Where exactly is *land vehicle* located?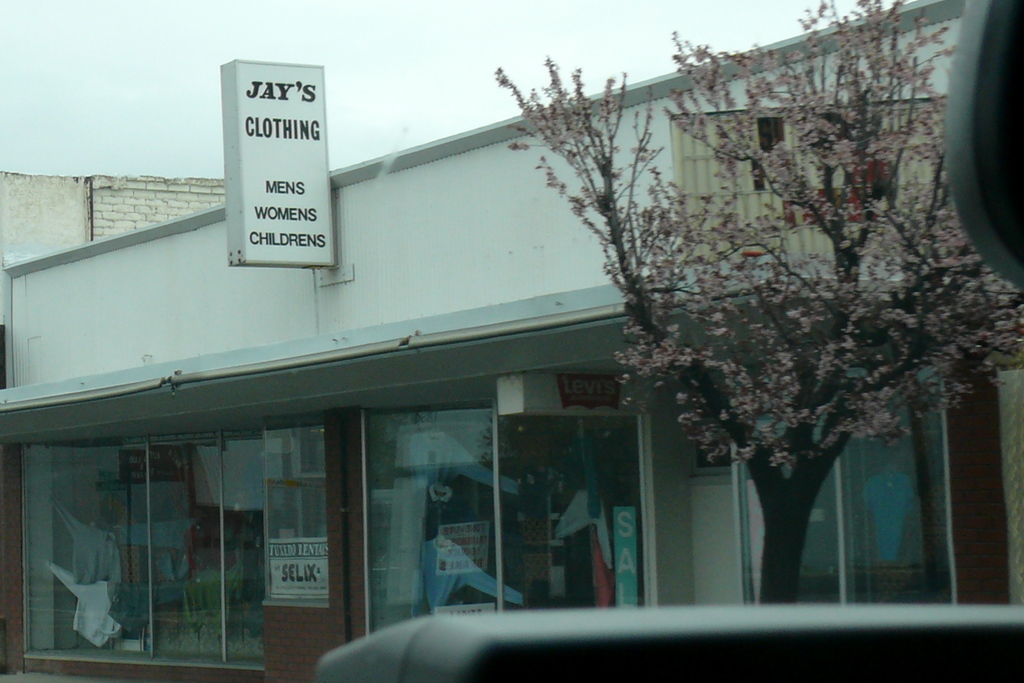
Its bounding box is 295,600,1023,682.
